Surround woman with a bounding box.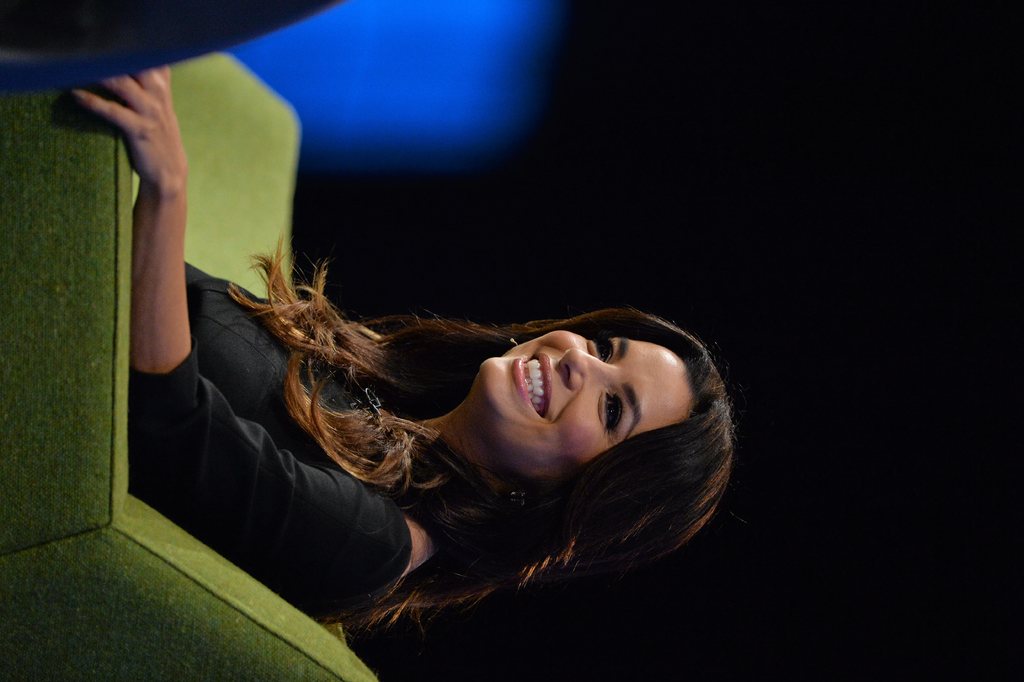
bbox(69, 94, 720, 681).
